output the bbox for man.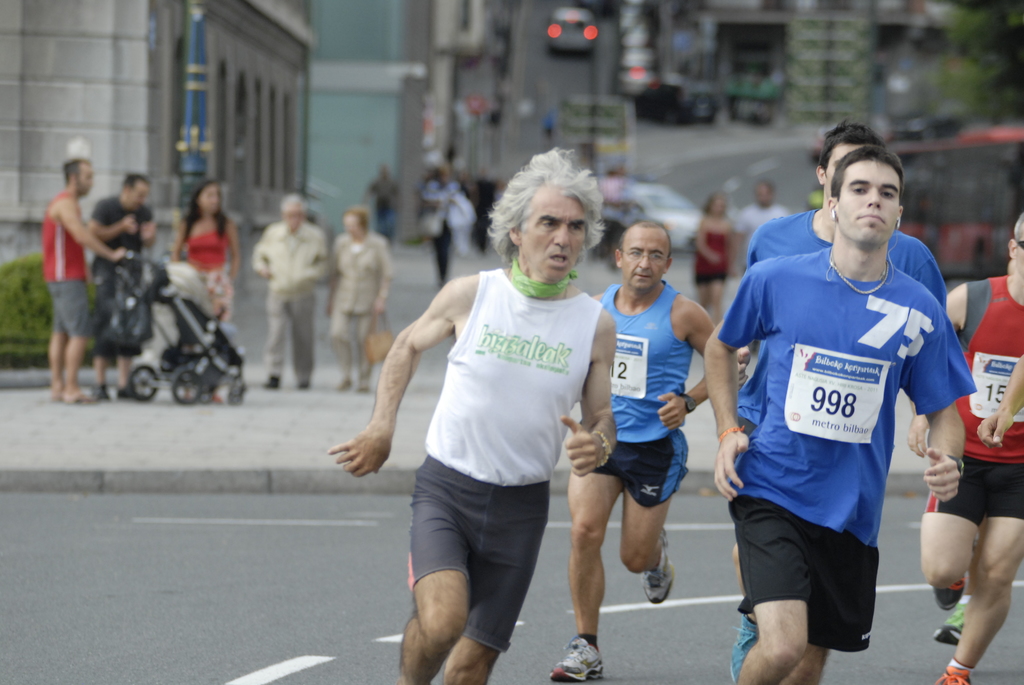
(x1=324, y1=146, x2=619, y2=684).
